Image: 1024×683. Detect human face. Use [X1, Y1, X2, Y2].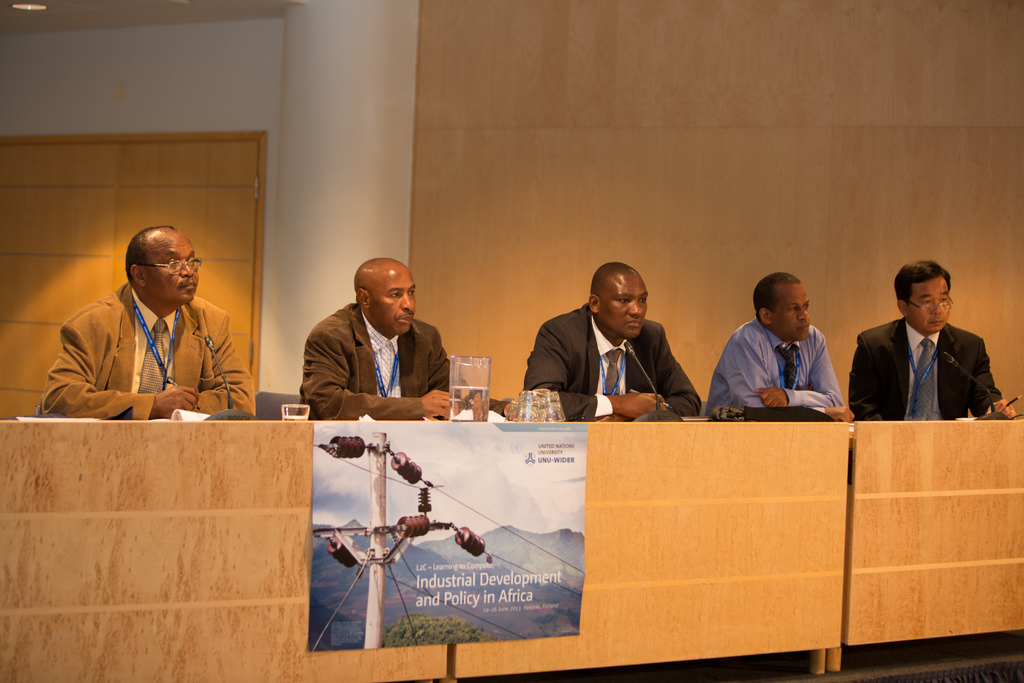
[144, 231, 195, 303].
